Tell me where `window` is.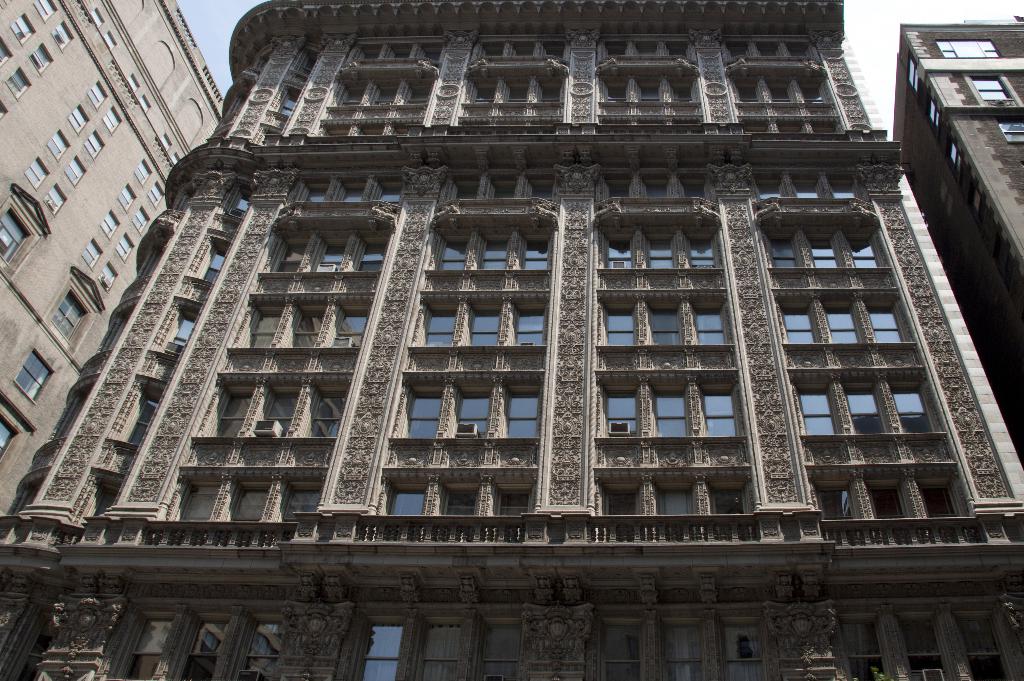
`window` is at bbox(5, 67, 31, 97).
